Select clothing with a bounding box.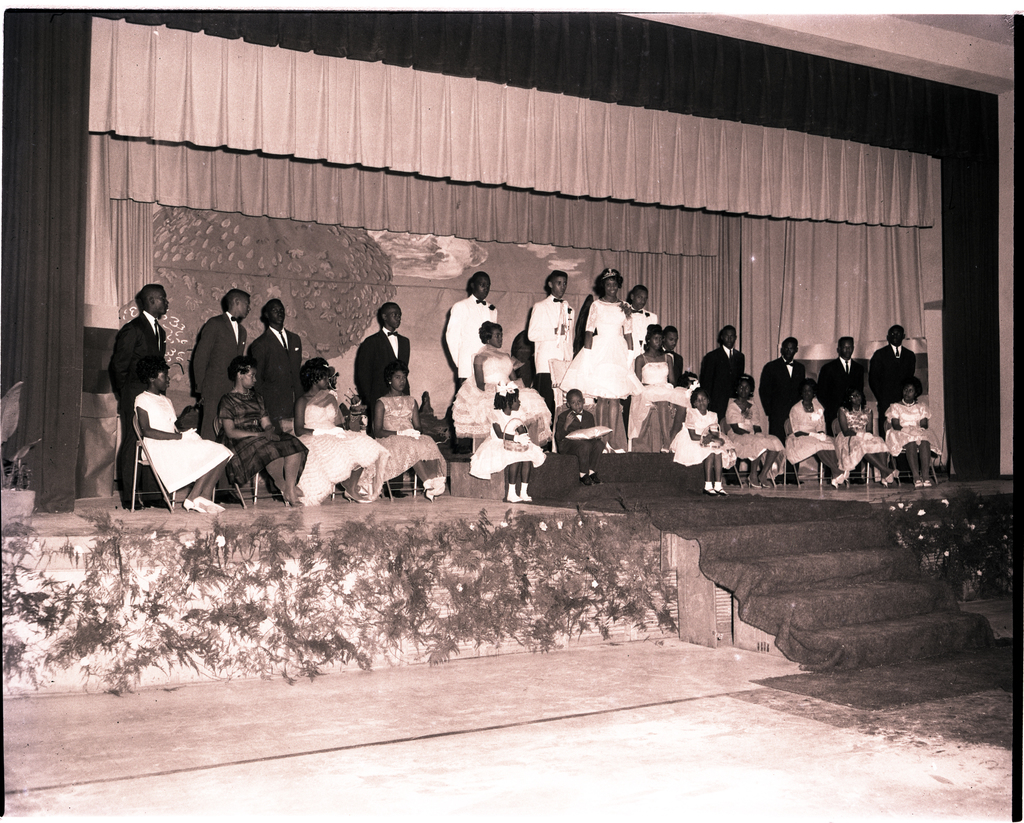
464, 410, 543, 475.
